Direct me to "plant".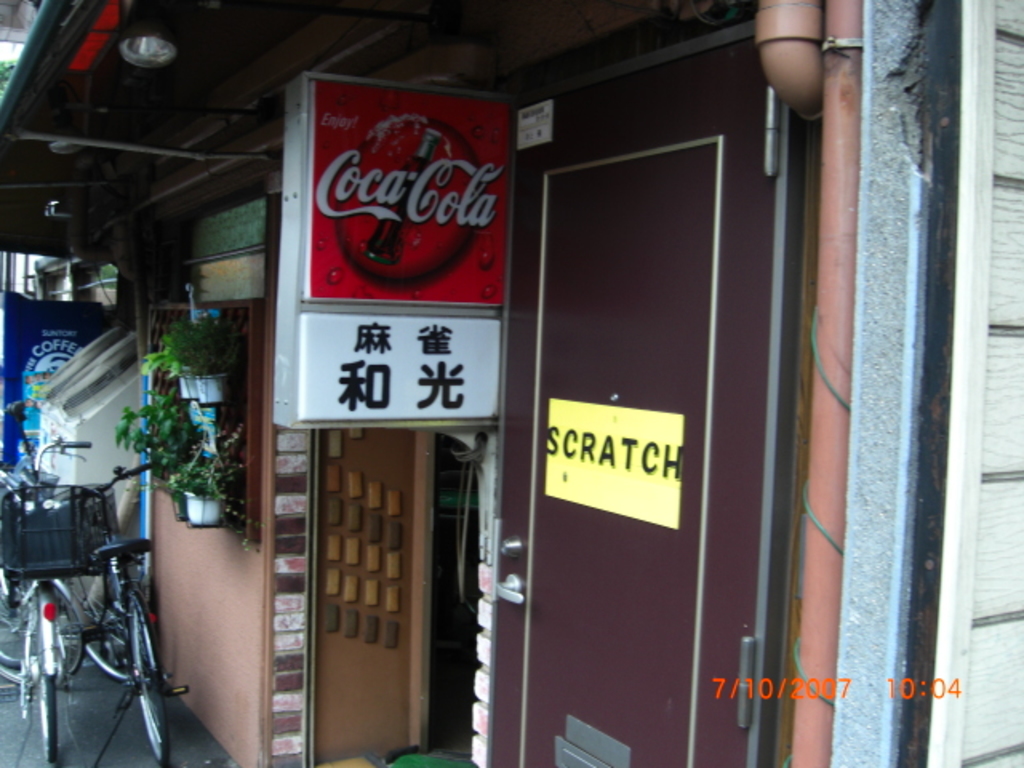
Direction: <box>107,387,194,472</box>.
